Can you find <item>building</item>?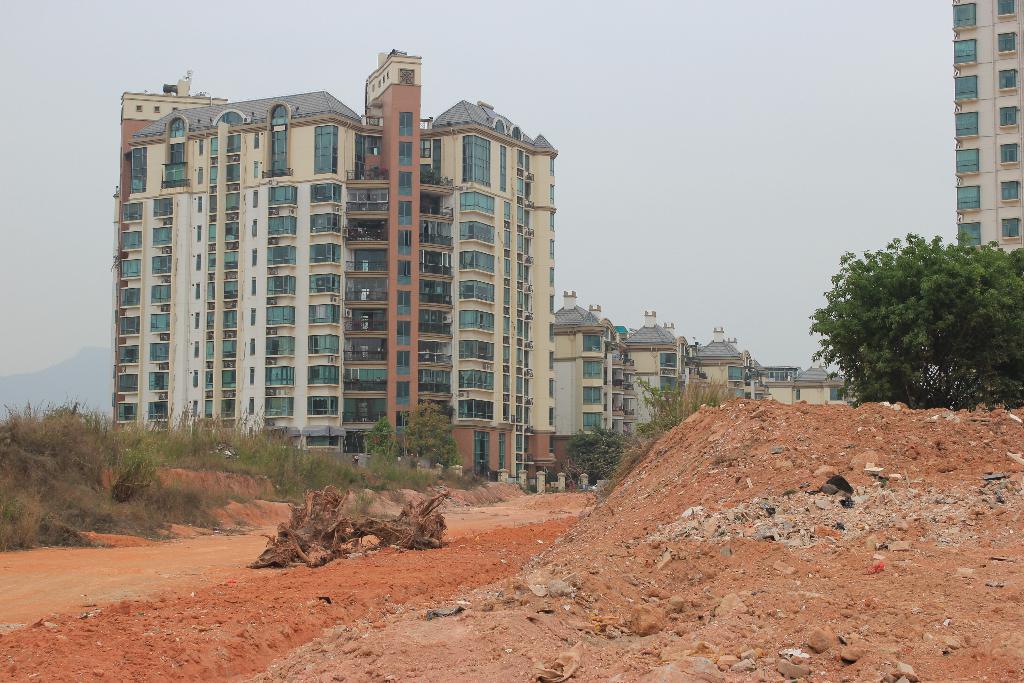
Yes, bounding box: [109, 44, 855, 477].
